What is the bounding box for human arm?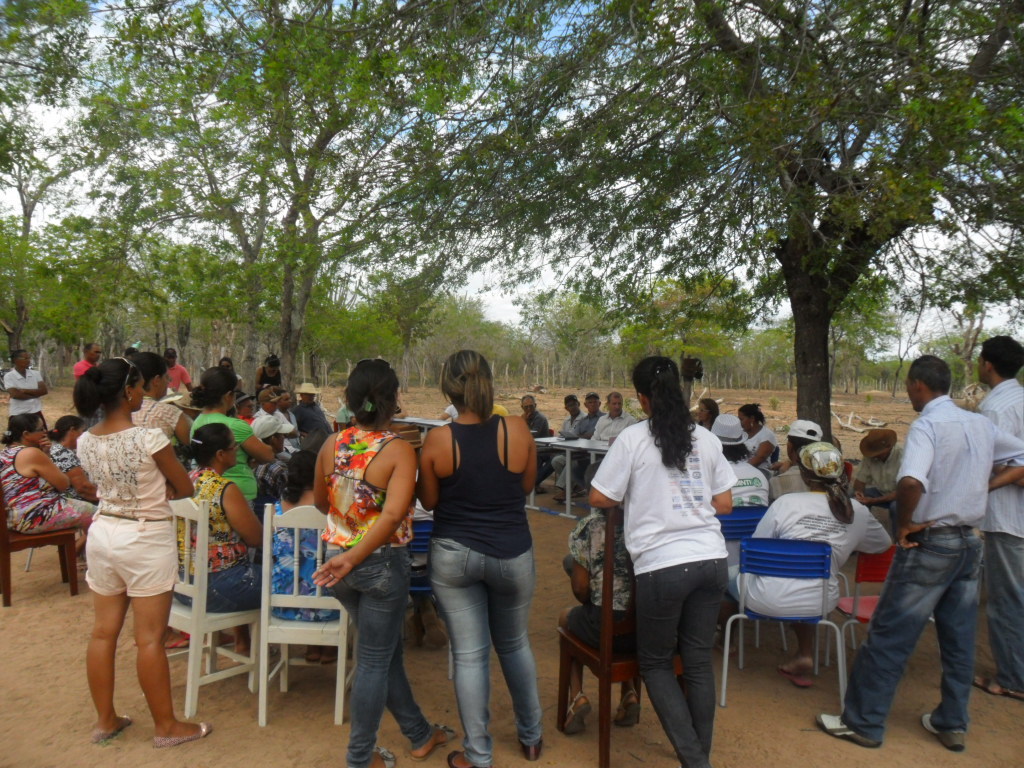
pyautogui.locateOnScreen(174, 369, 196, 393).
